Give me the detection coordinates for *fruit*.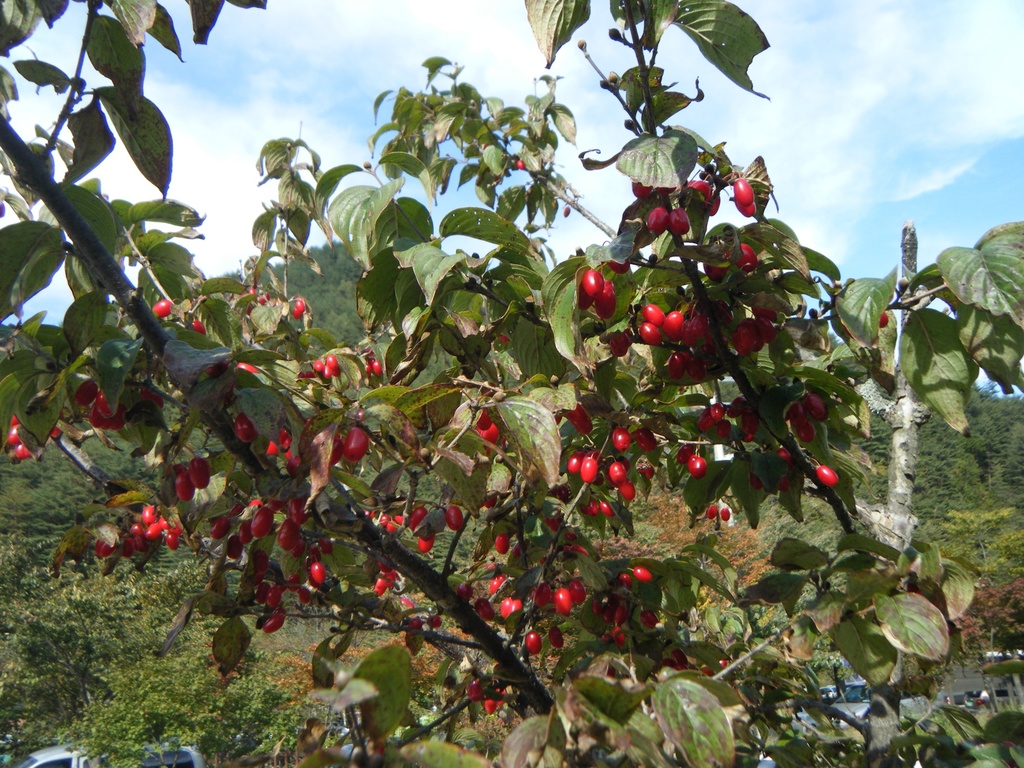
(x1=595, y1=285, x2=616, y2=319).
